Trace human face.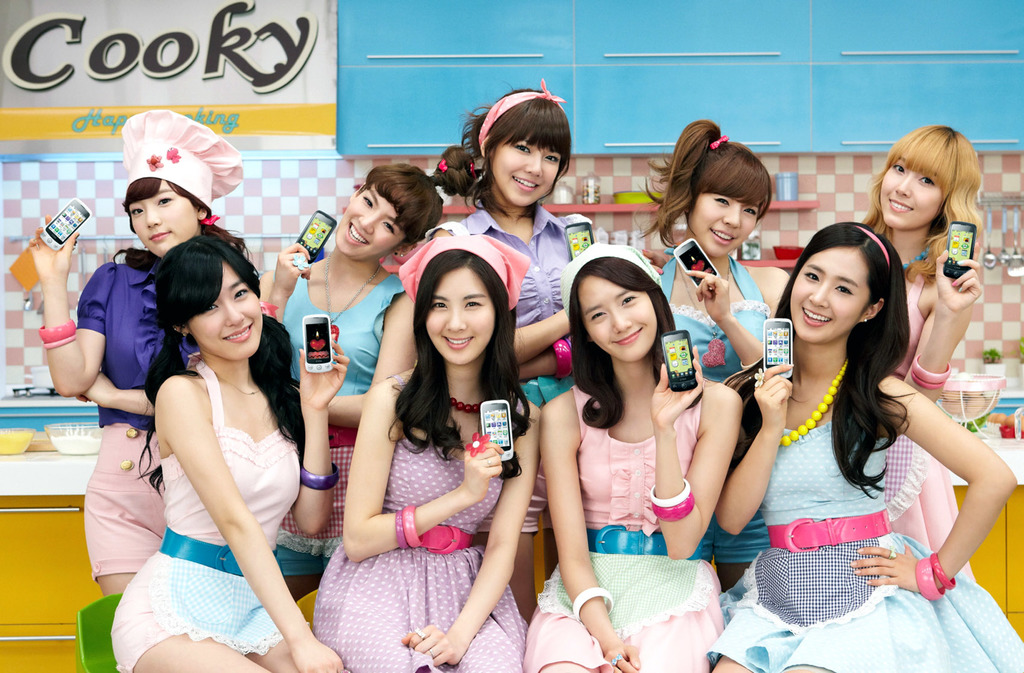
Traced to [424,264,494,365].
